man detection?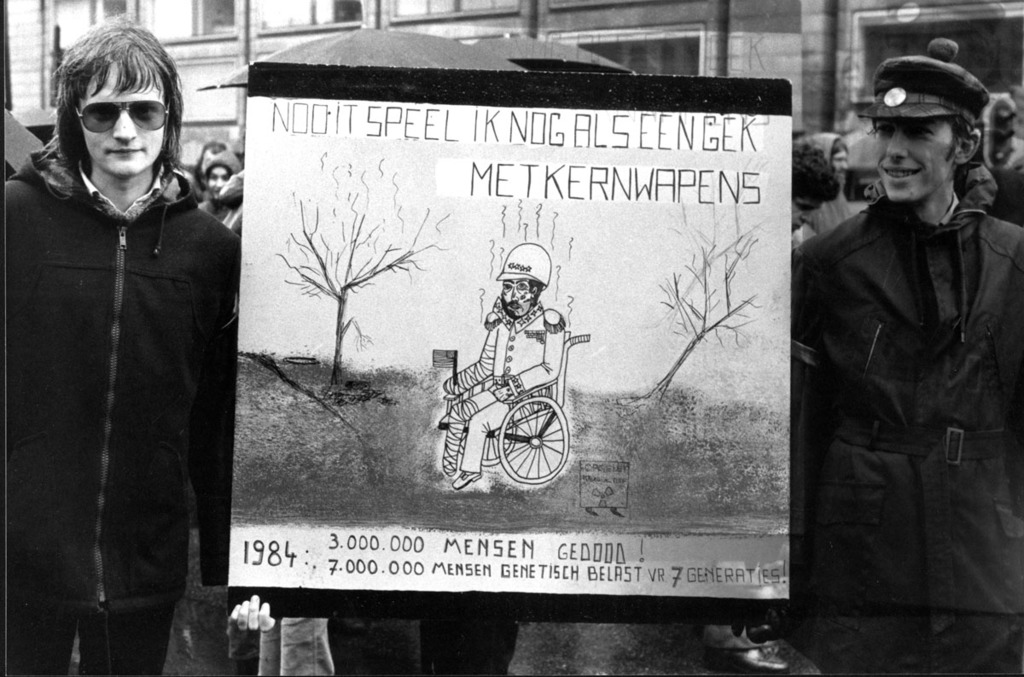
pyautogui.locateOnScreen(0, 14, 241, 676)
